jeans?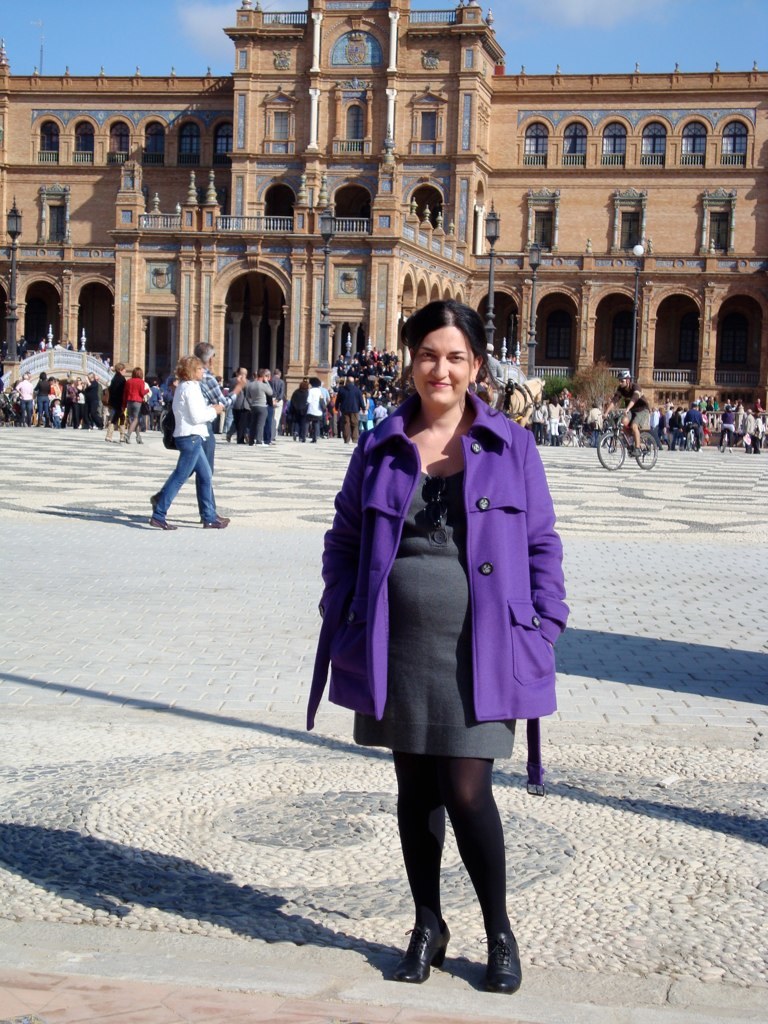
{"left": 19, "top": 396, "right": 30, "bottom": 425}
